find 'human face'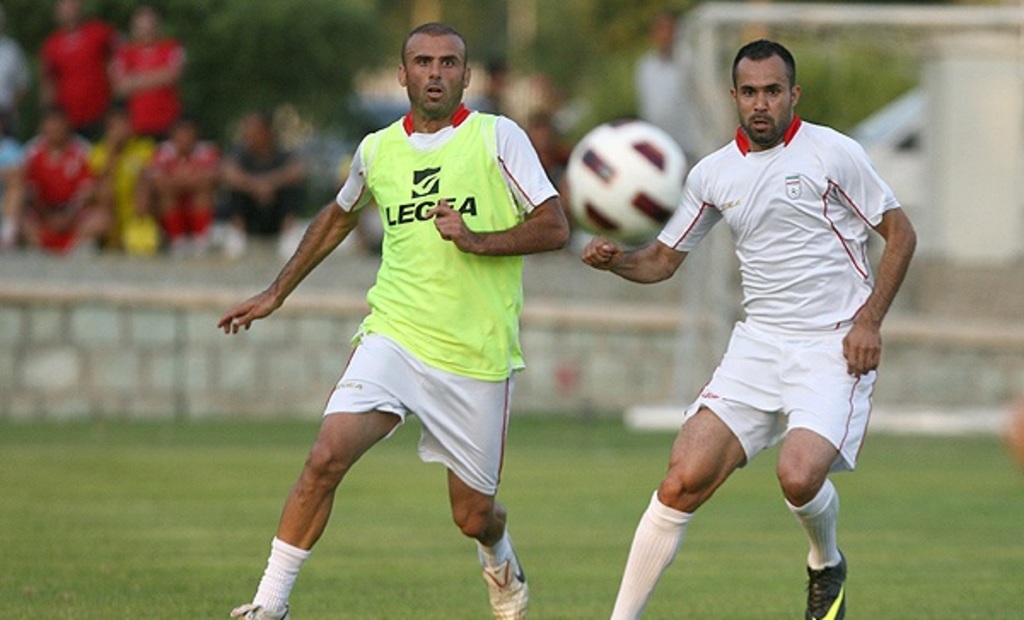
<region>401, 36, 466, 118</region>
